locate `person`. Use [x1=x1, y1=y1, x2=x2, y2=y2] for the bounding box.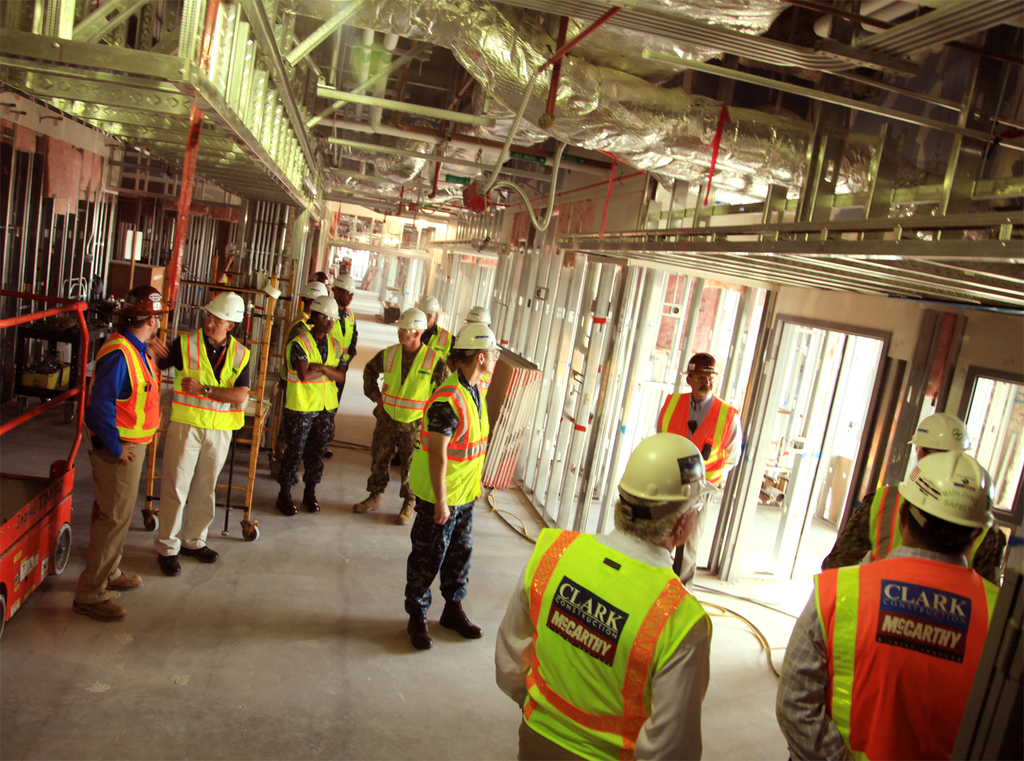
[x1=817, y1=445, x2=1004, y2=584].
